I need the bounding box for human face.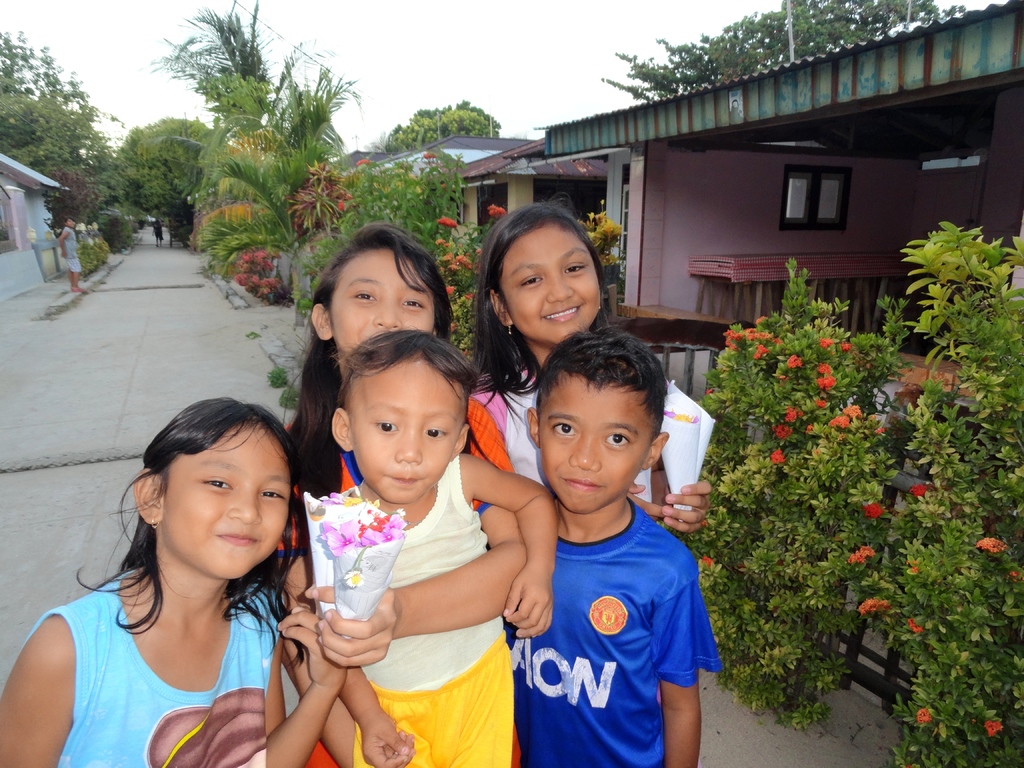
Here it is: bbox(351, 353, 466, 503).
